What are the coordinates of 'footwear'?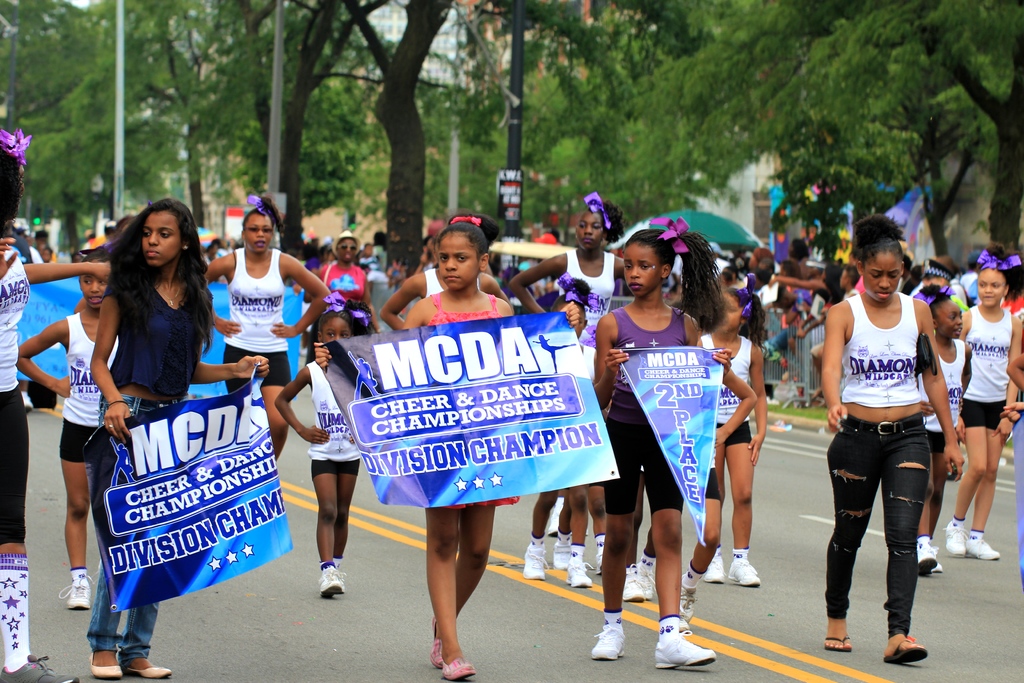
BBox(440, 655, 472, 682).
